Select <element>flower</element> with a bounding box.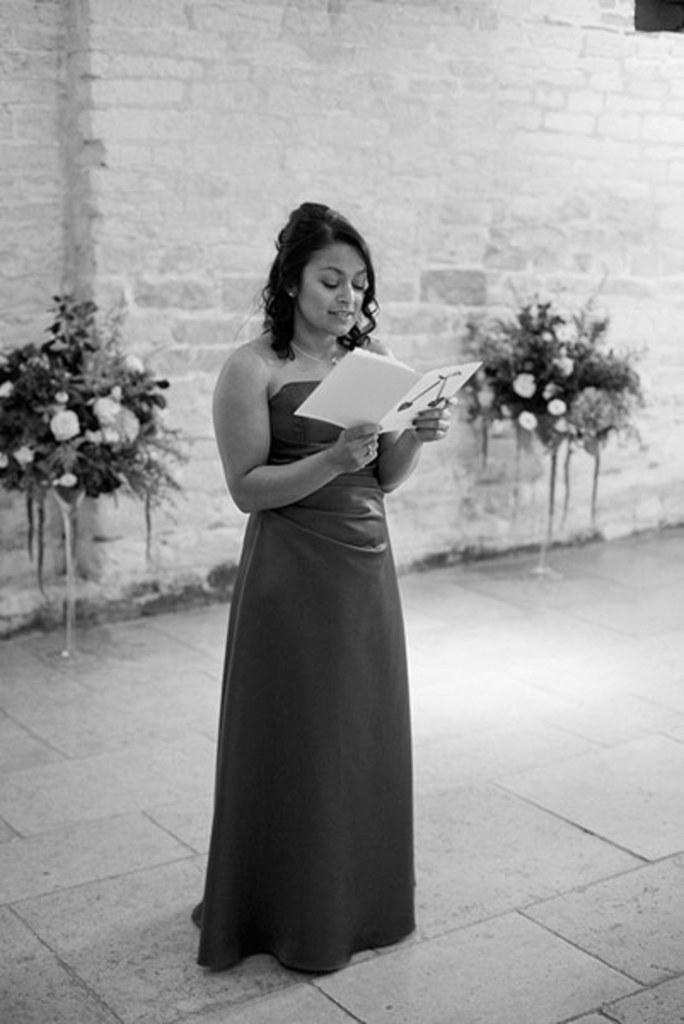
BBox(14, 447, 36, 464).
